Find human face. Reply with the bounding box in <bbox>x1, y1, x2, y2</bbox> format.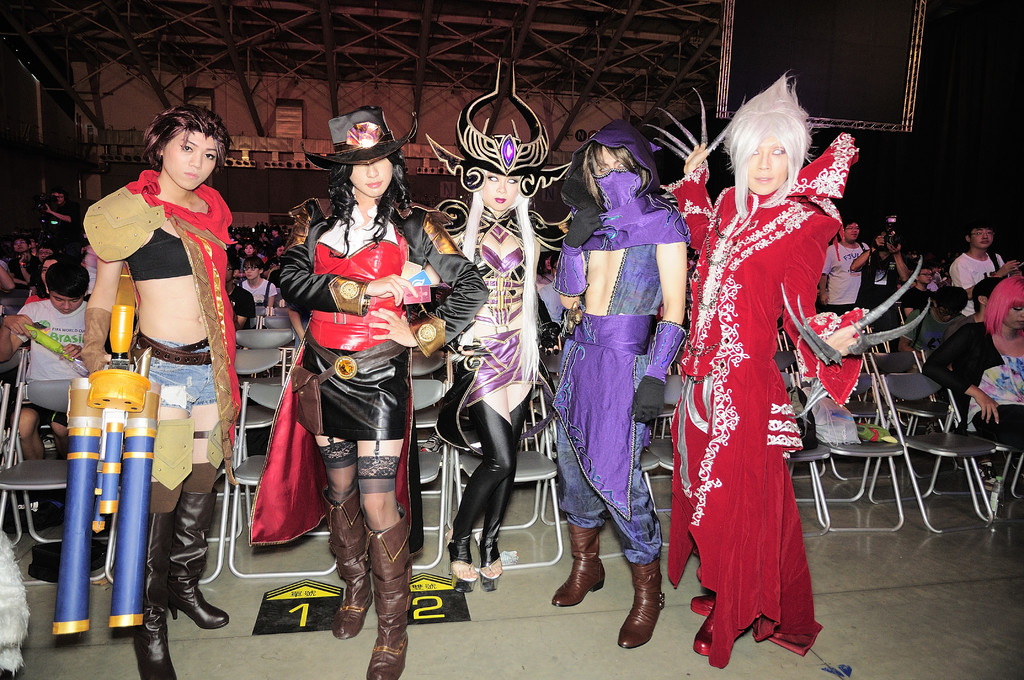
<bbox>842, 220, 863, 240</bbox>.
